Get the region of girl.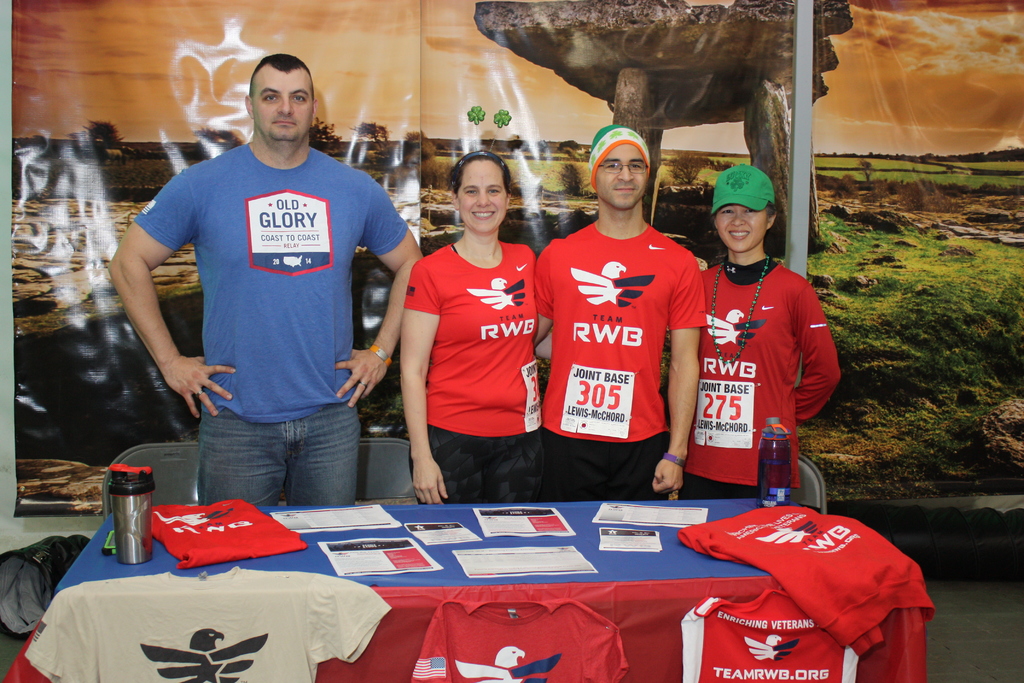
box=[680, 163, 845, 503].
